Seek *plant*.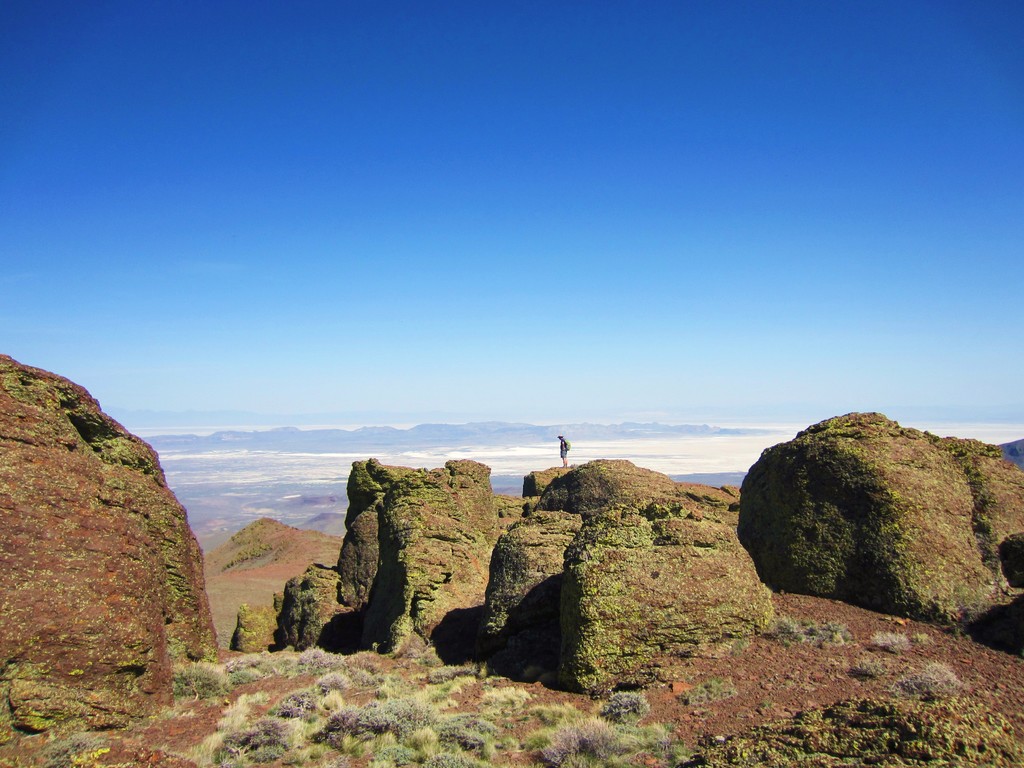
box=[287, 742, 304, 766].
